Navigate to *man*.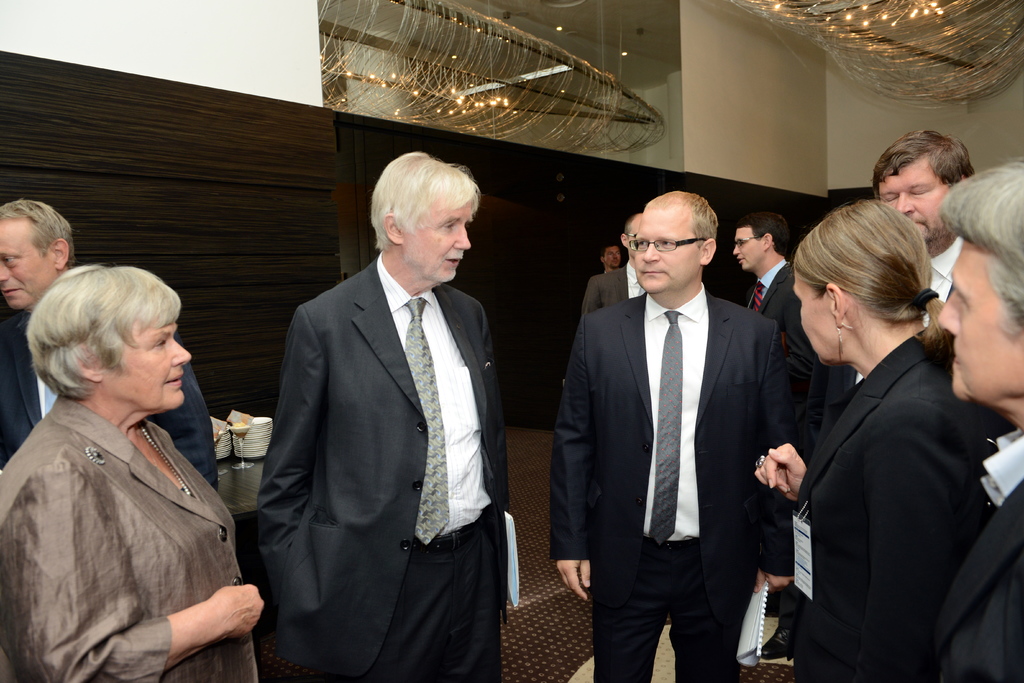
Navigation target: {"left": 577, "top": 210, "right": 650, "bottom": 322}.
